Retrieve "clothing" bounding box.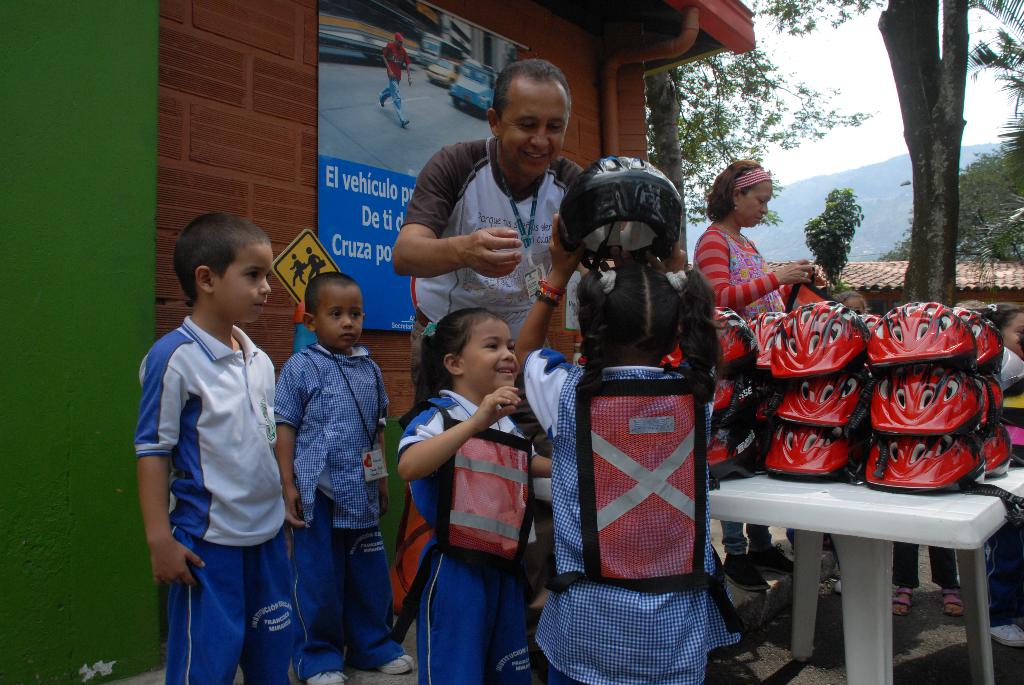
Bounding box: <box>399,135,586,636</box>.
